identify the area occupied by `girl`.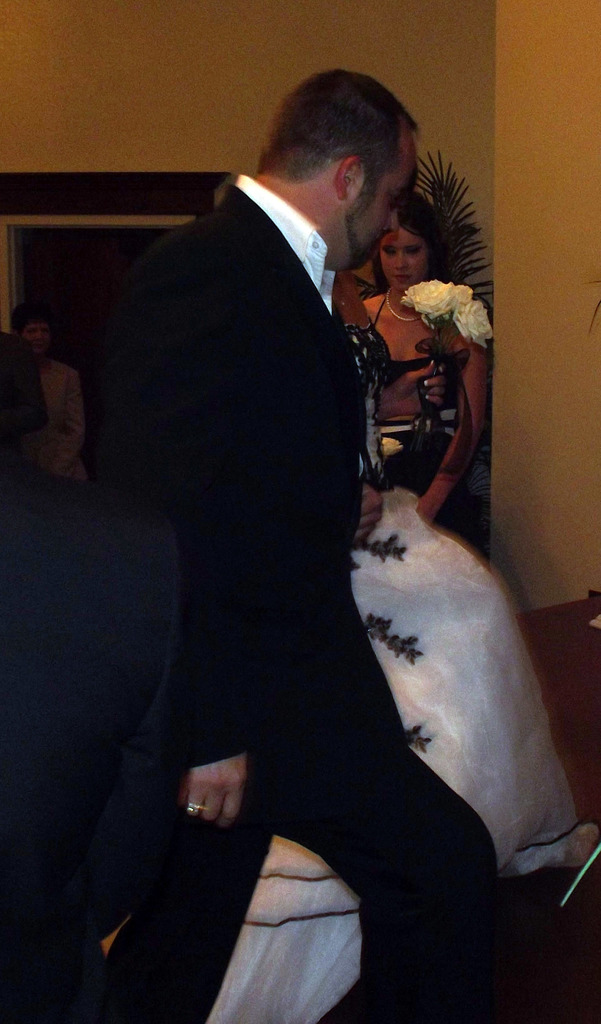
Area: box(357, 164, 490, 557).
